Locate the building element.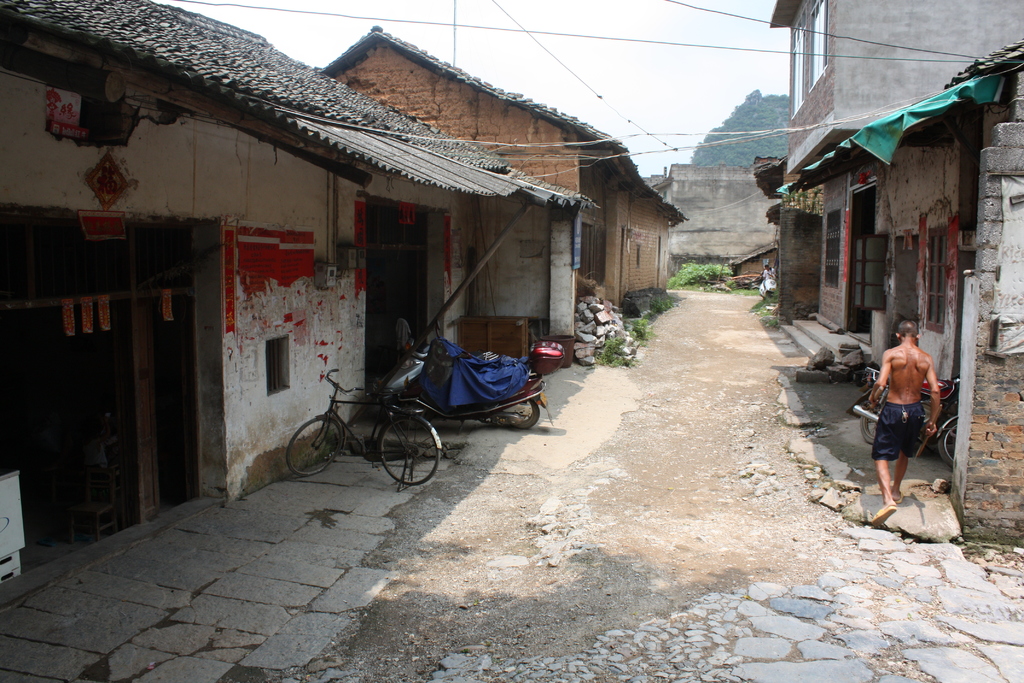
Element bbox: 770:0:1023:360.
